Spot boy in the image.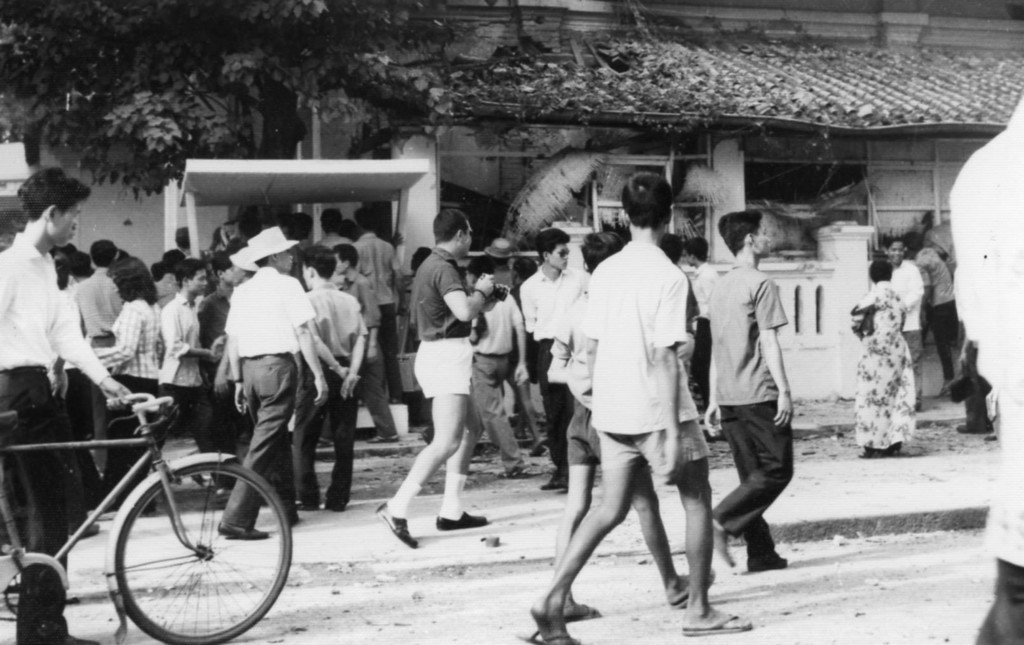
boy found at 712,211,797,578.
